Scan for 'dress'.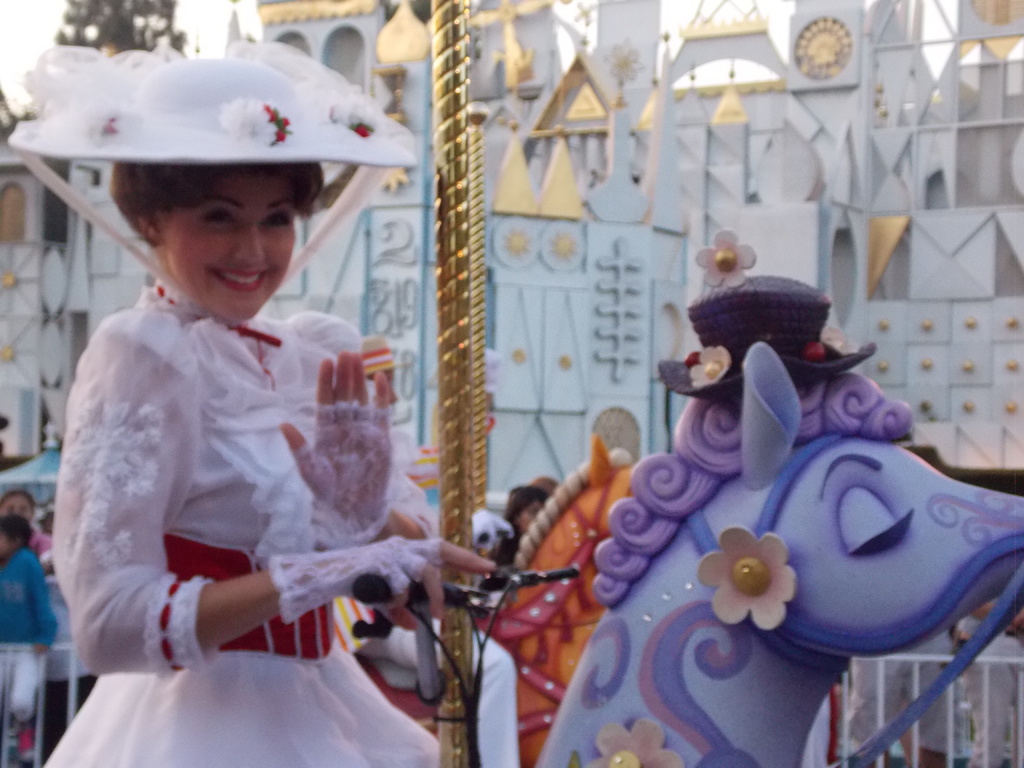
Scan result: l=47, t=278, r=444, b=767.
